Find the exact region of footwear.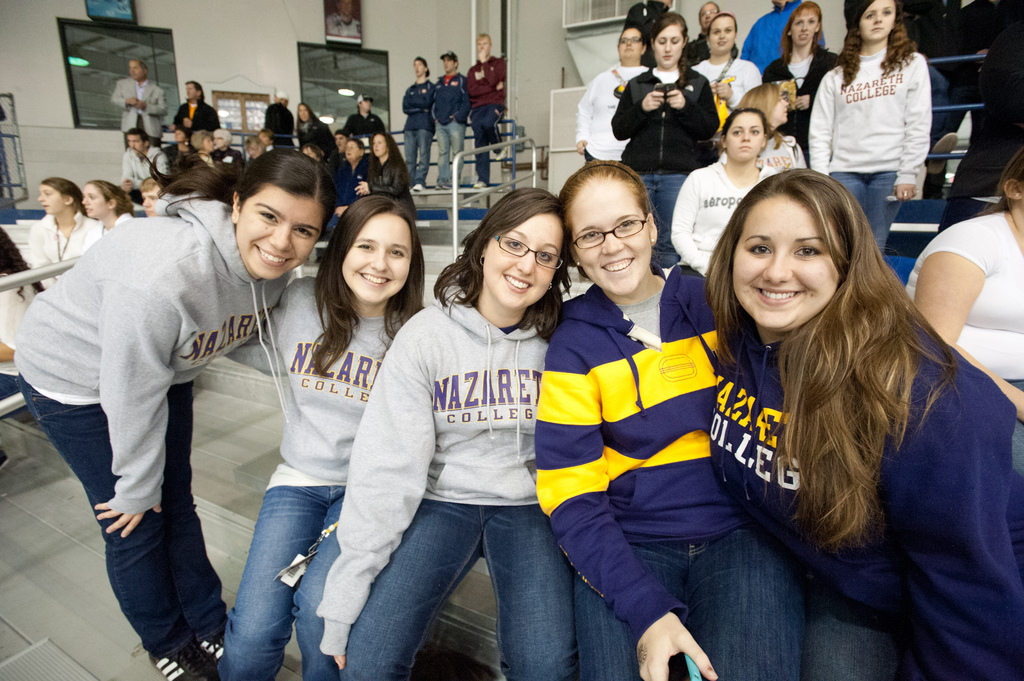
Exact region: pyautogui.locateOnScreen(411, 179, 426, 193).
